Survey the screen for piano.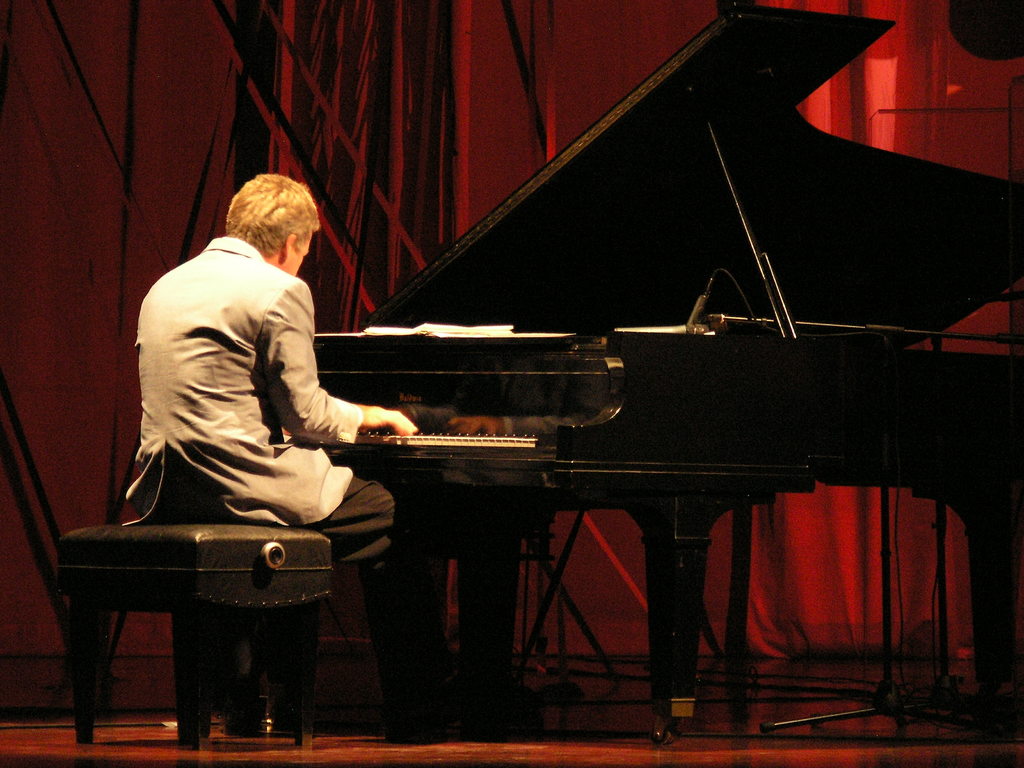
Survey found: [x1=308, y1=0, x2=1023, y2=729].
